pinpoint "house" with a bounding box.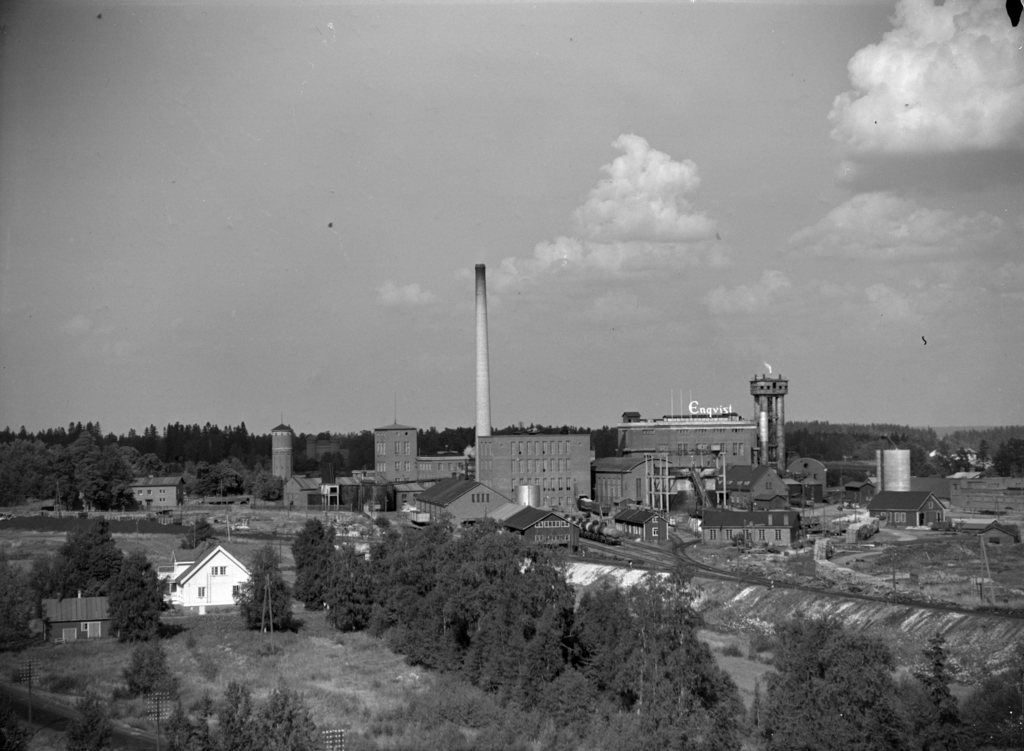
rect(700, 452, 789, 517).
